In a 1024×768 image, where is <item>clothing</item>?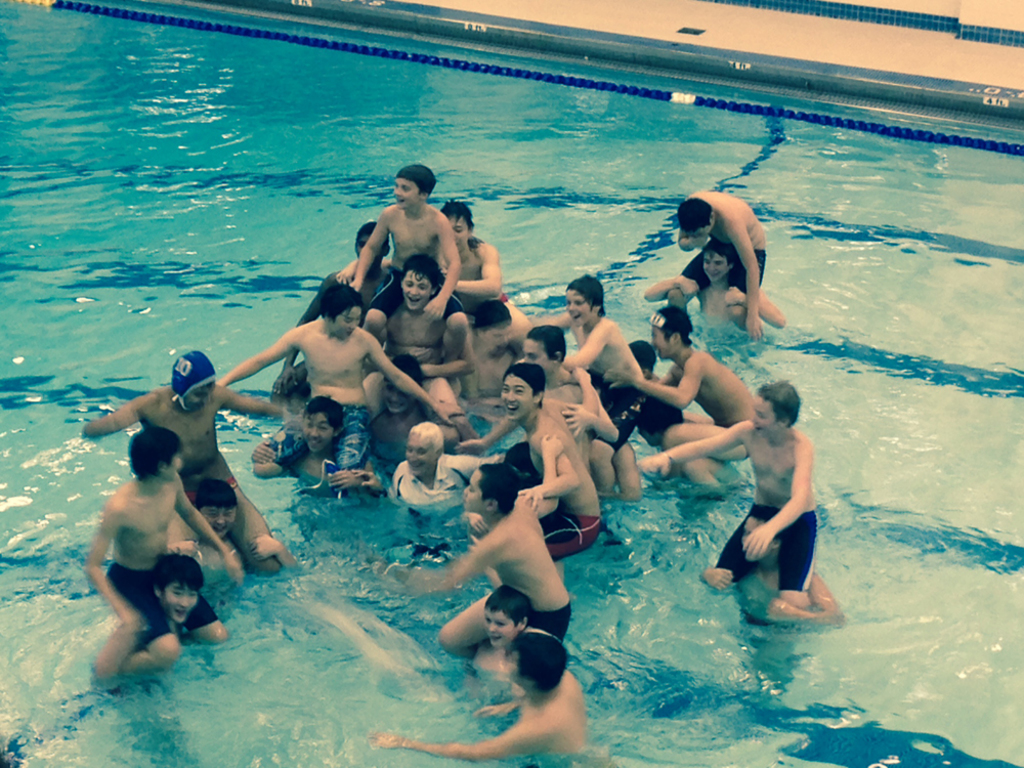
region(686, 236, 761, 298).
